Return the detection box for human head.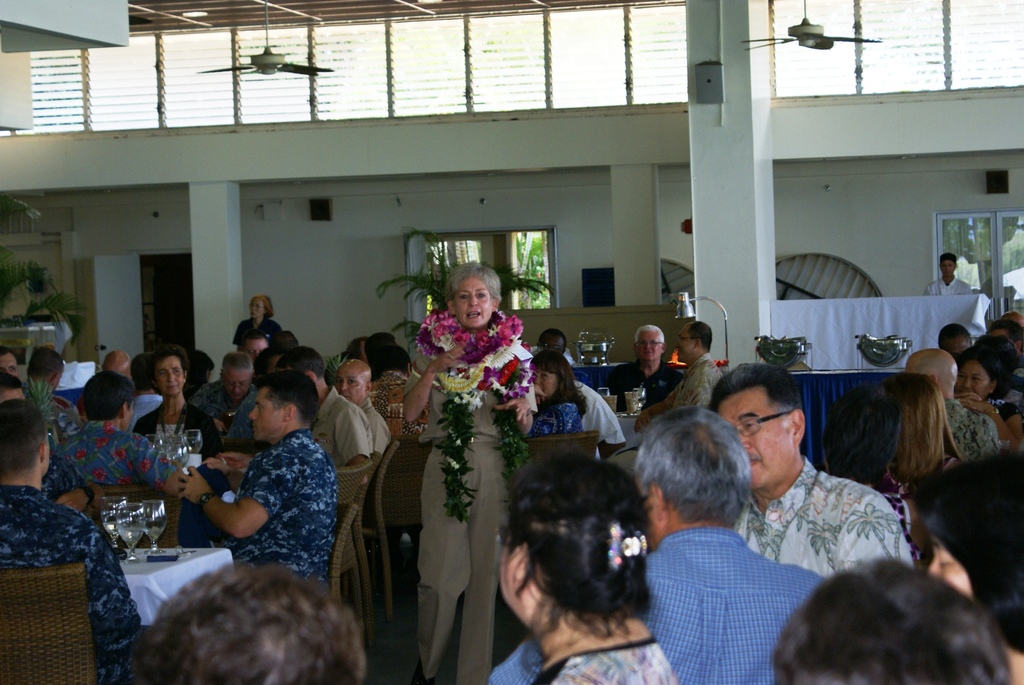
x1=88, y1=372, x2=137, y2=425.
